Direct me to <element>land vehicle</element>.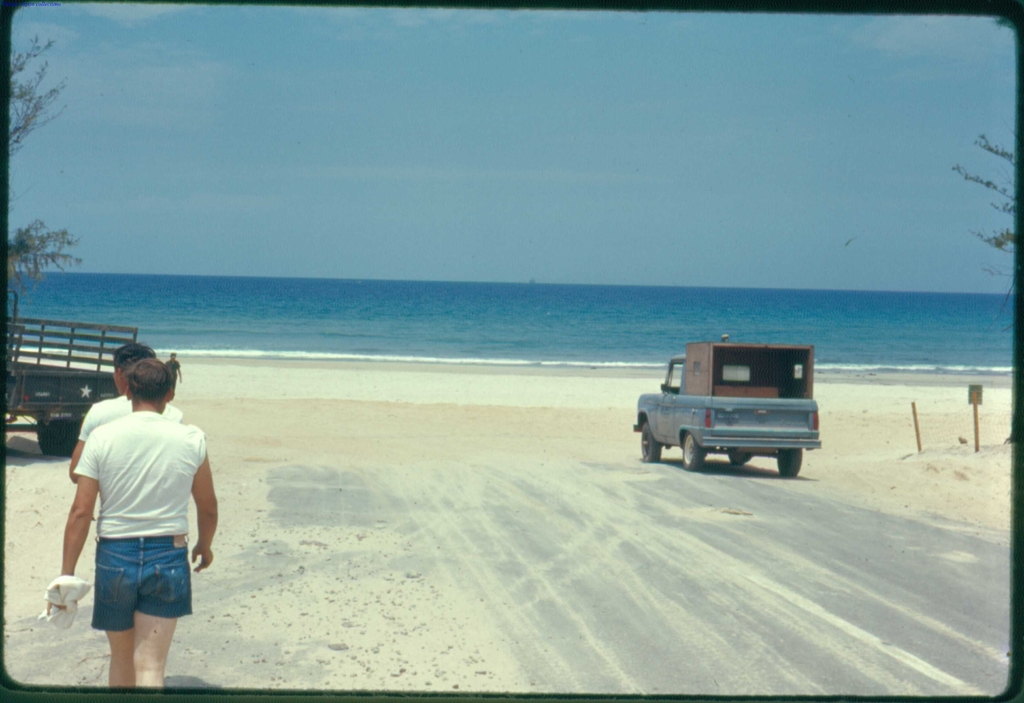
Direction: crop(9, 295, 138, 461).
